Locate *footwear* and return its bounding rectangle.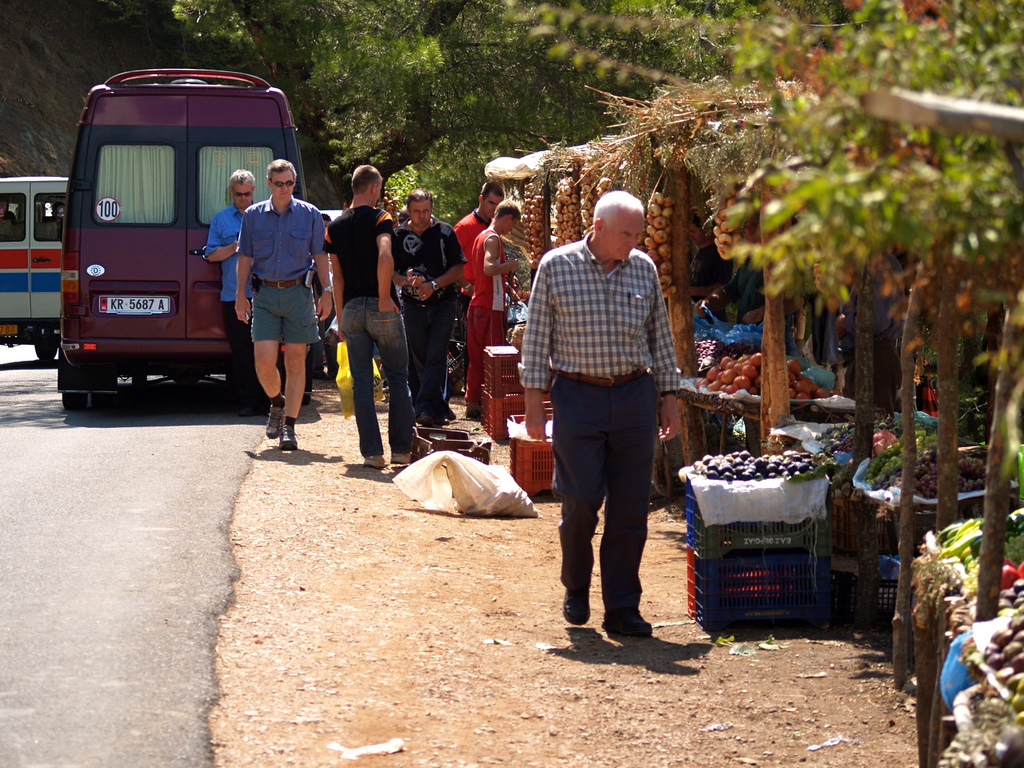
(279, 422, 297, 450).
